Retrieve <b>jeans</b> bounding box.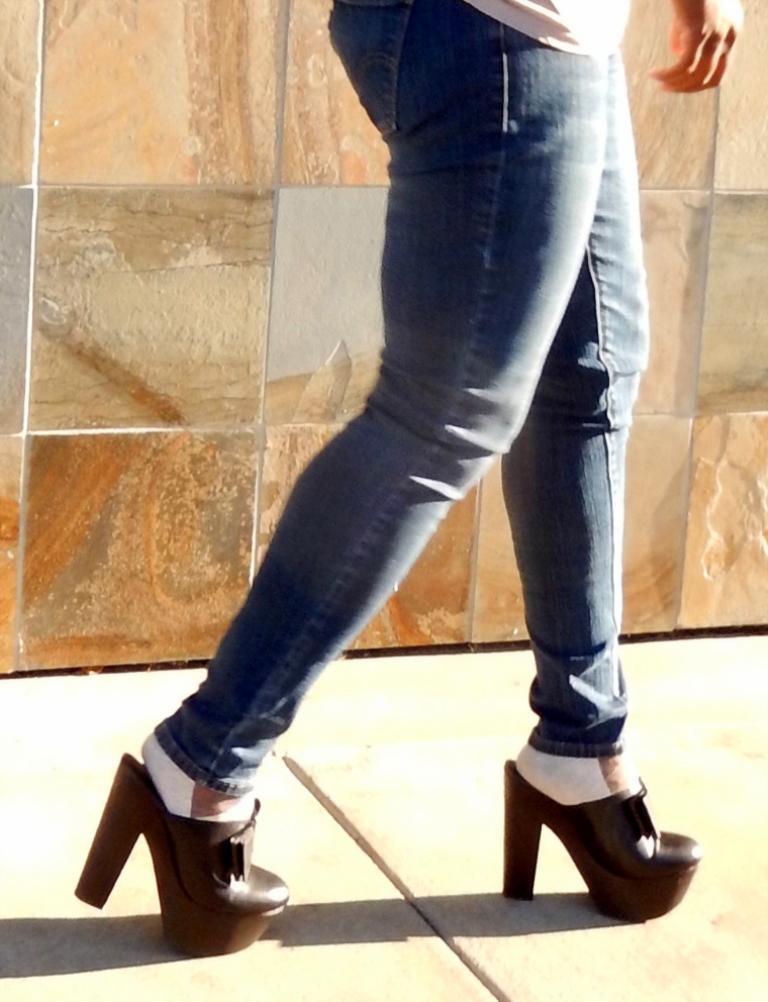
Bounding box: rect(151, 0, 646, 762).
